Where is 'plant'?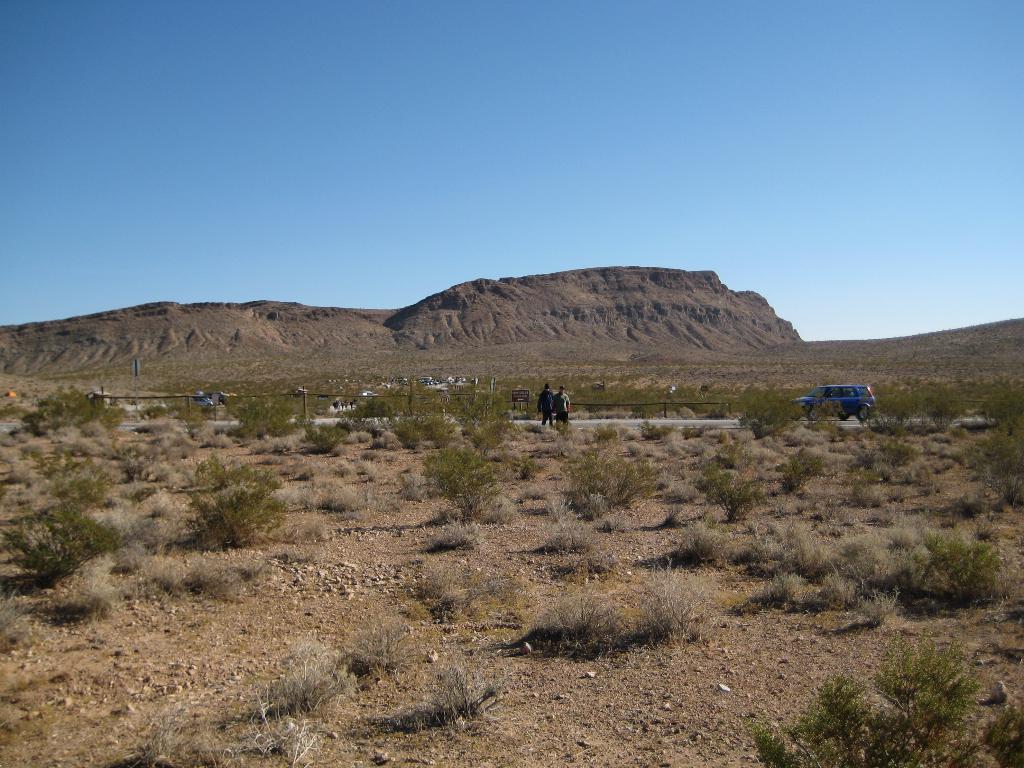
select_region(622, 546, 709, 651).
